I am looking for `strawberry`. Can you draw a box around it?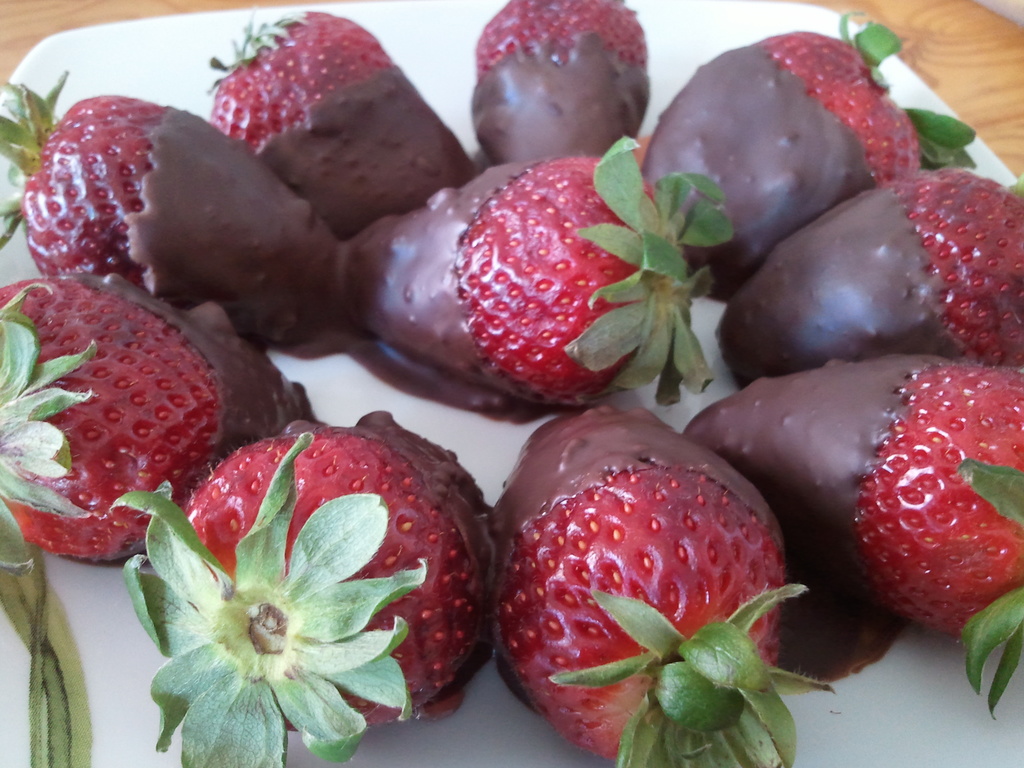
Sure, the bounding box is (639,6,974,285).
